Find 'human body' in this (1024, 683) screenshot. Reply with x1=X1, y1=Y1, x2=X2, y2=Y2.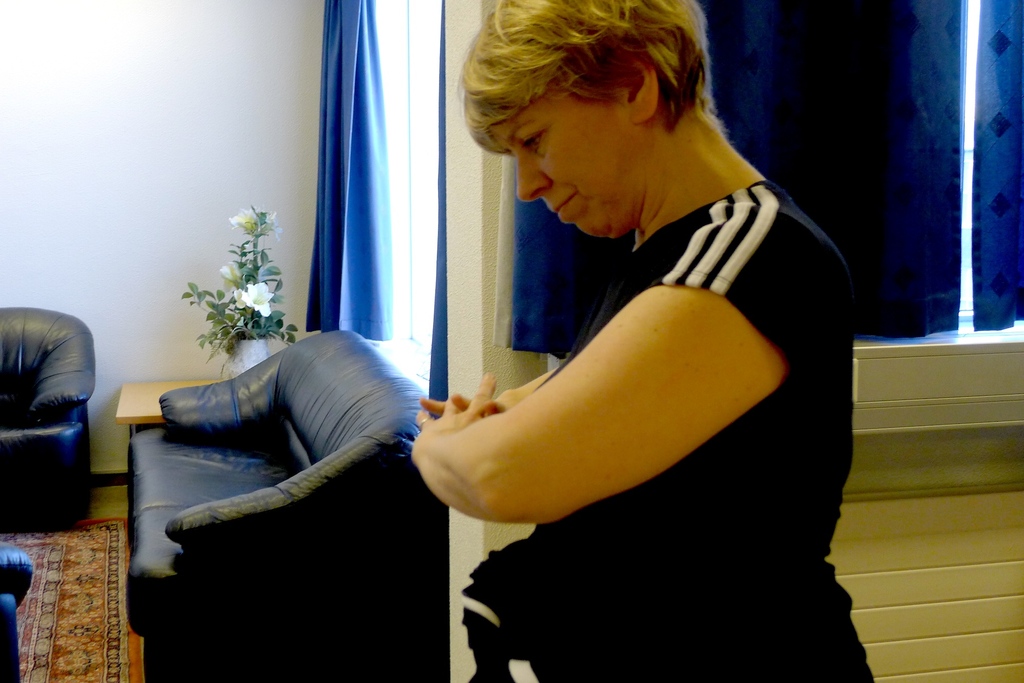
x1=333, y1=75, x2=868, y2=635.
